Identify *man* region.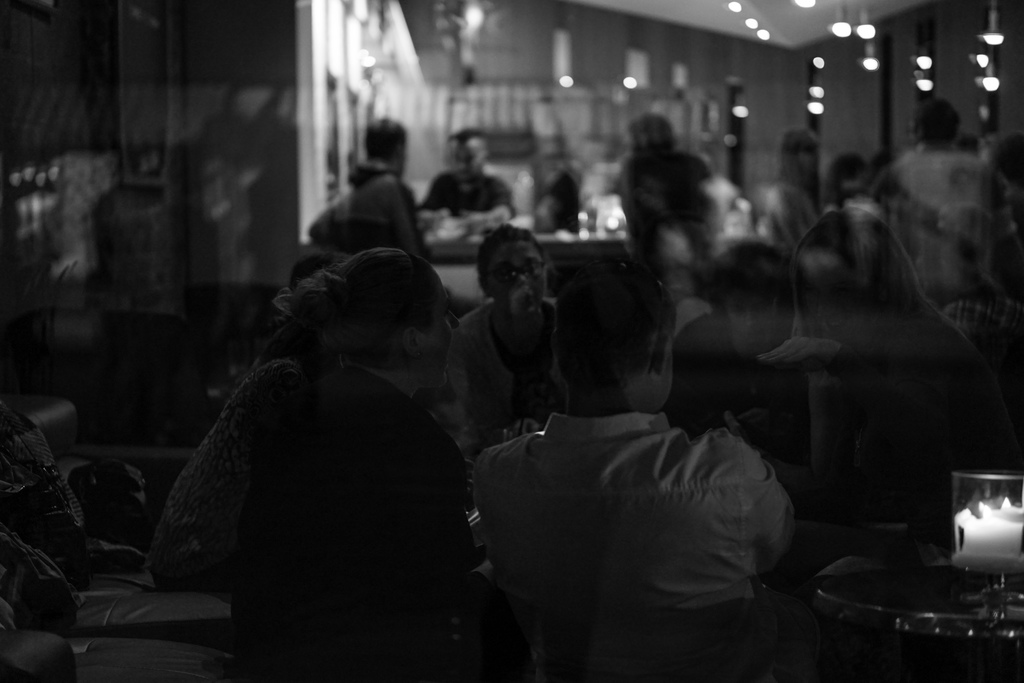
Region: (x1=306, y1=117, x2=465, y2=433).
